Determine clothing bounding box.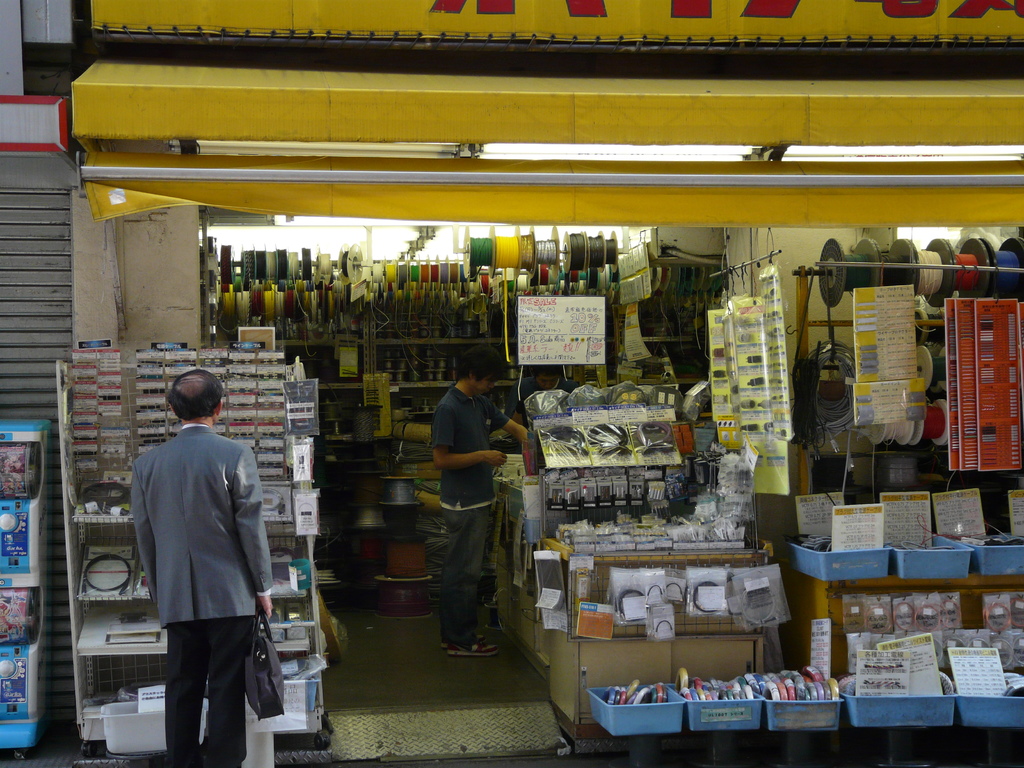
Determined: [428, 382, 508, 650].
